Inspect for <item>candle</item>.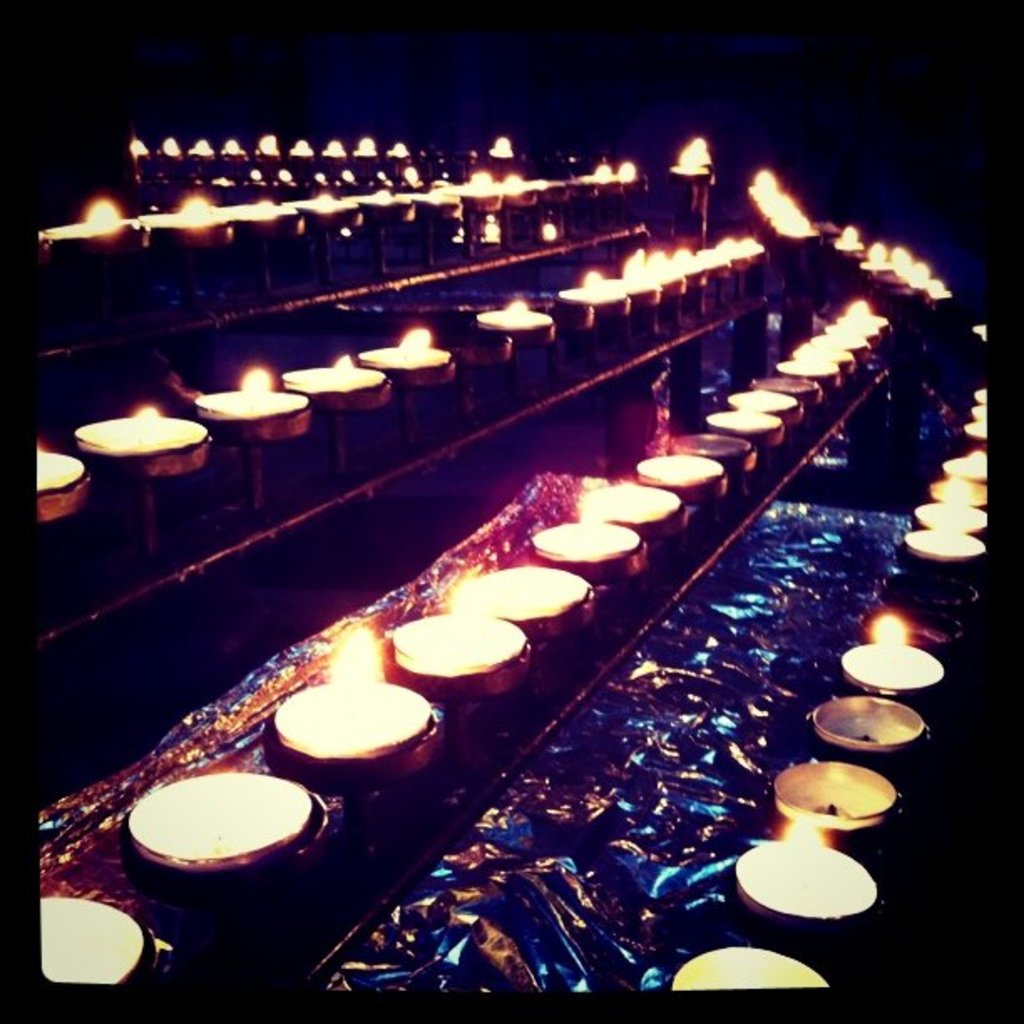
Inspection: rect(32, 171, 641, 259).
